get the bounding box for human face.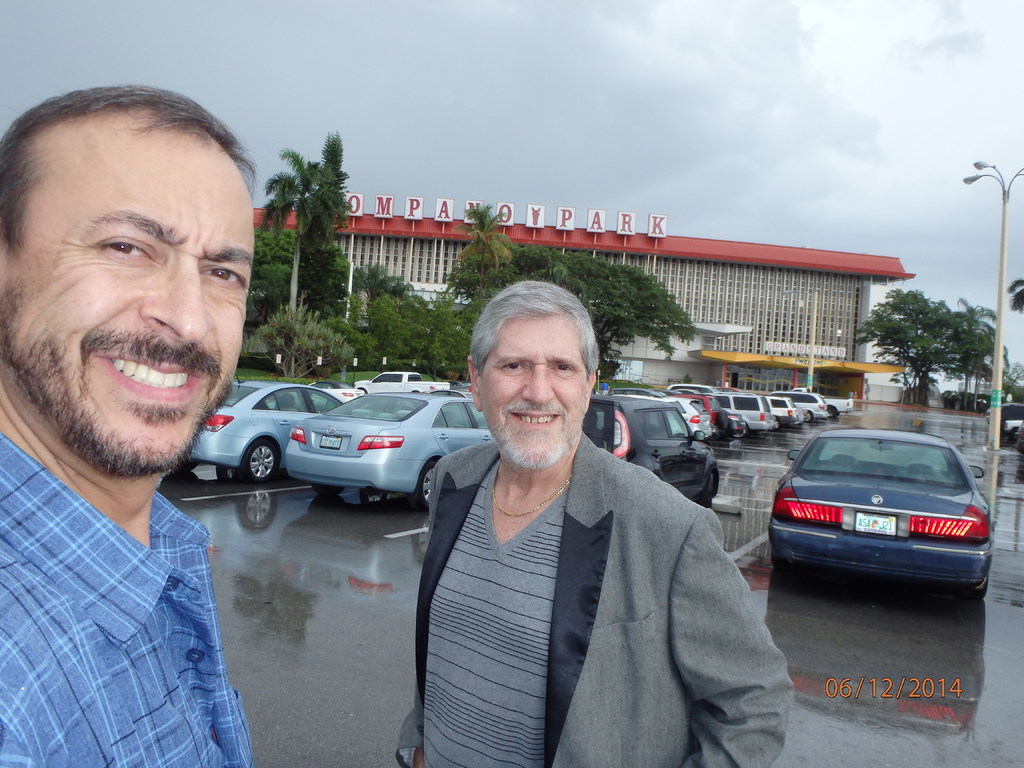
x1=0, y1=150, x2=255, y2=481.
